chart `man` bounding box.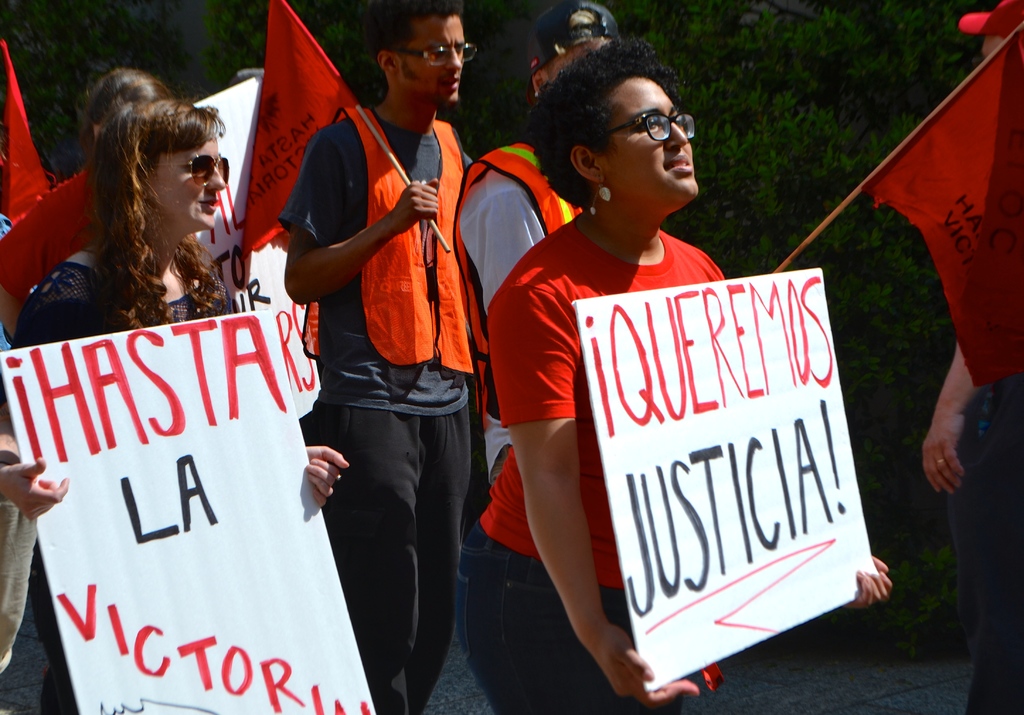
Charted: [x1=921, y1=0, x2=1023, y2=714].
